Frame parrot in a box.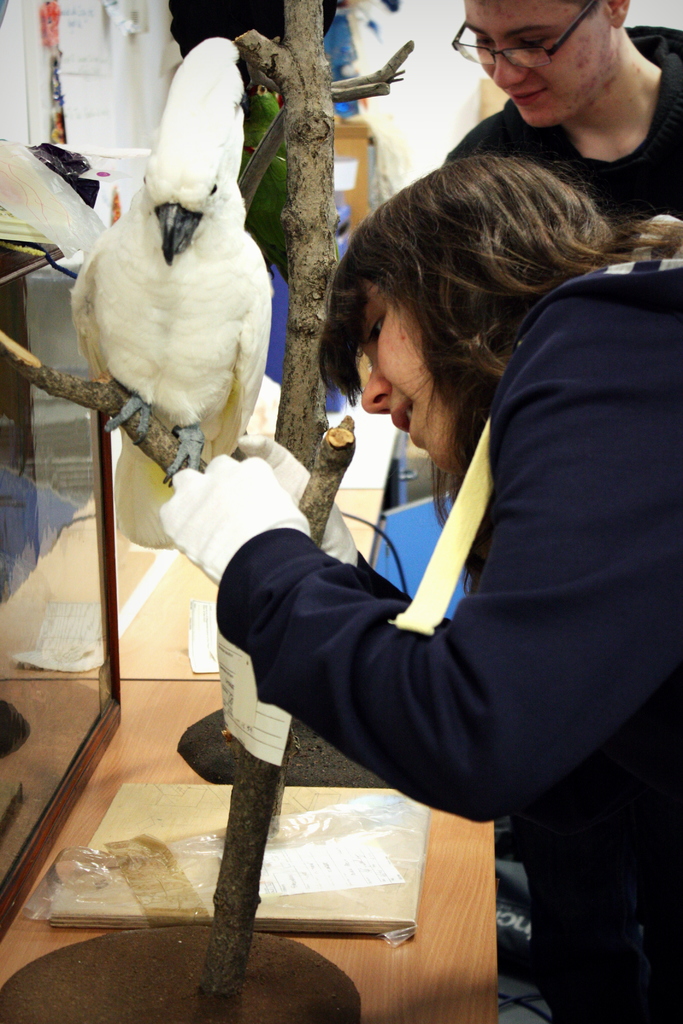
[x1=237, y1=81, x2=288, y2=275].
